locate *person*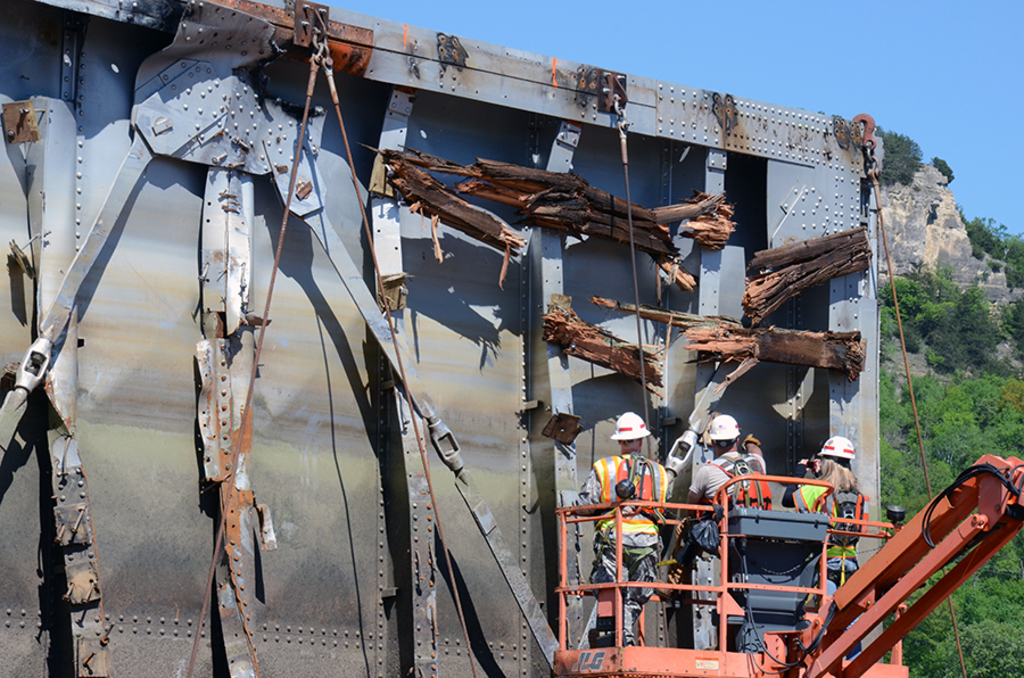
(left=569, top=407, right=674, bottom=642)
